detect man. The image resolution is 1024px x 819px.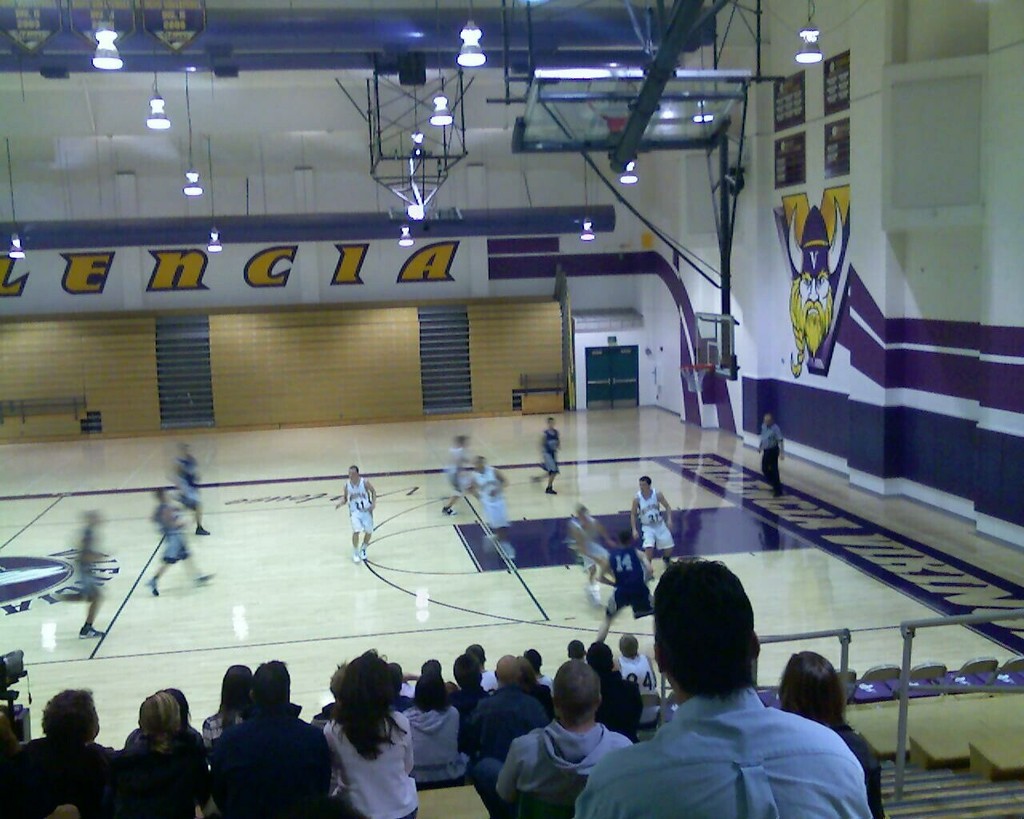
bbox=[781, 256, 835, 364].
